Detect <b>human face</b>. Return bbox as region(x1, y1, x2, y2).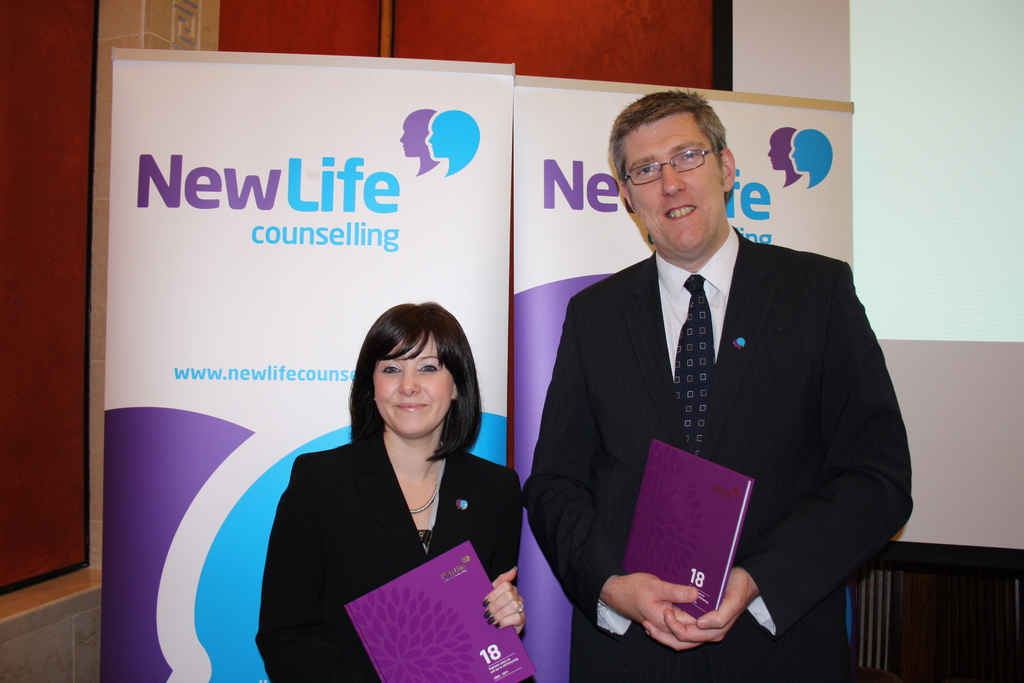
region(625, 122, 722, 254).
